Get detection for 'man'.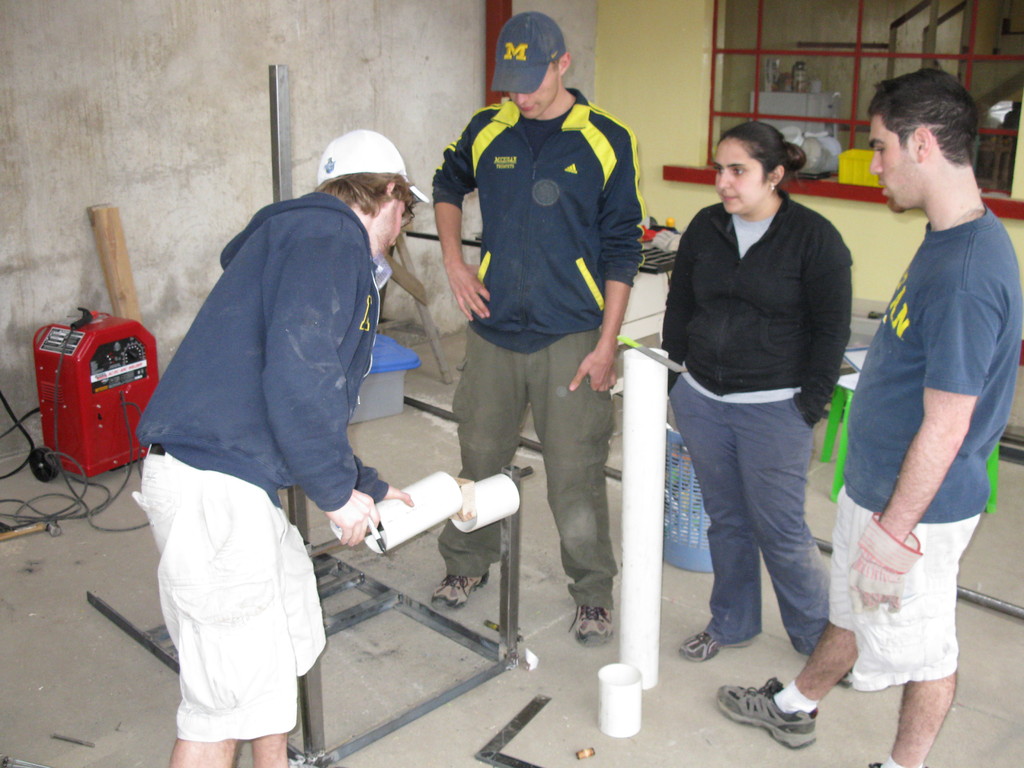
Detection: [426,19,657,648].
